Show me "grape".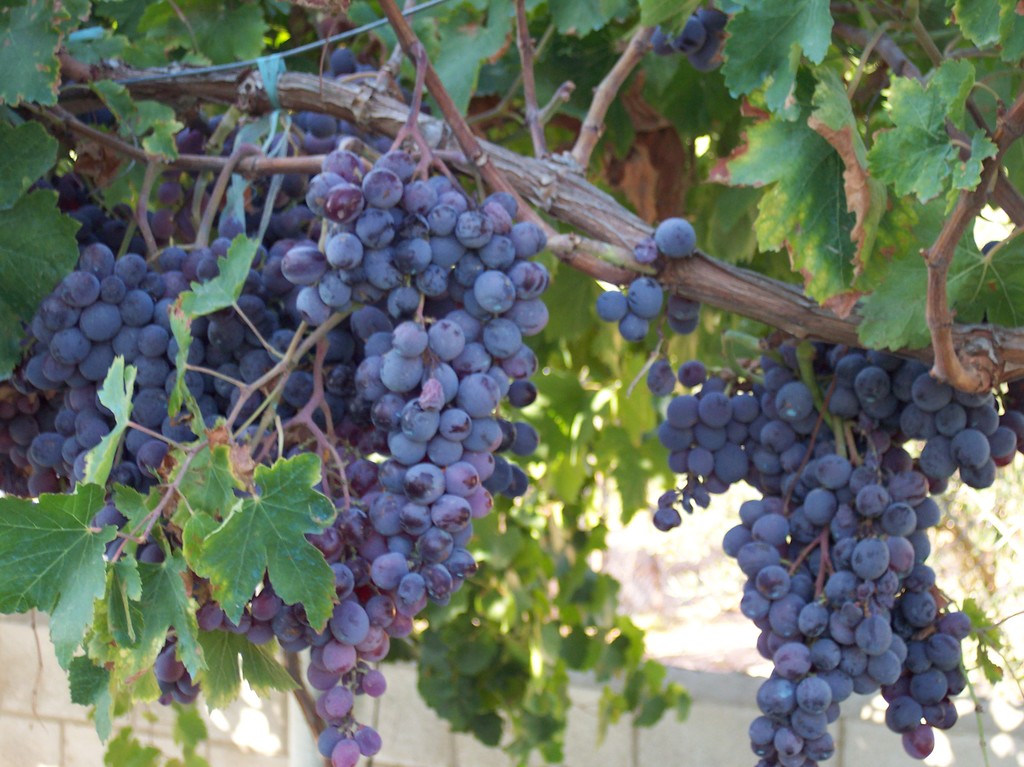
"grape" is here: locate(687, 43, 725, 72).
